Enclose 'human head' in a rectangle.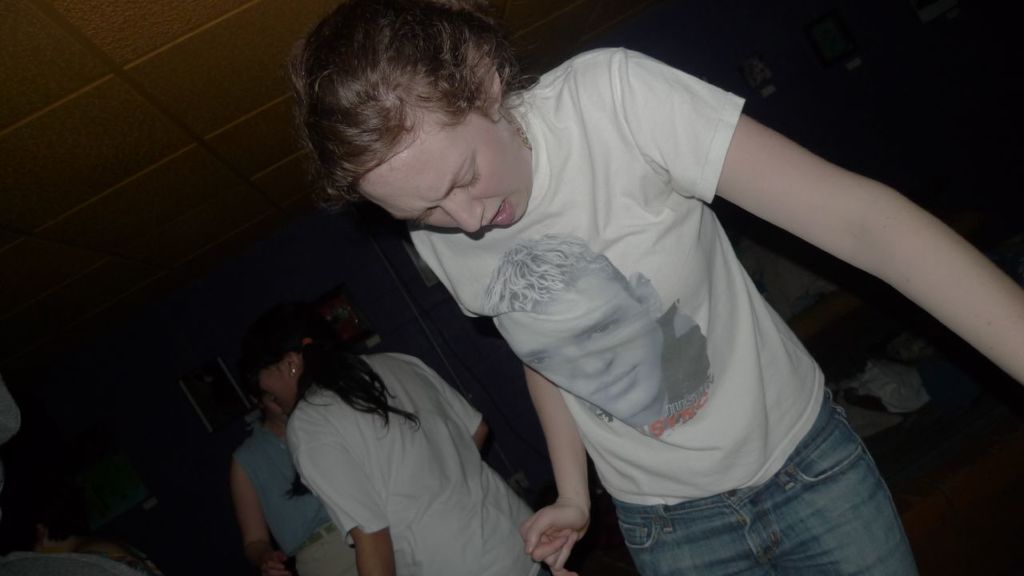
crop(236, 394, 277, 432).
